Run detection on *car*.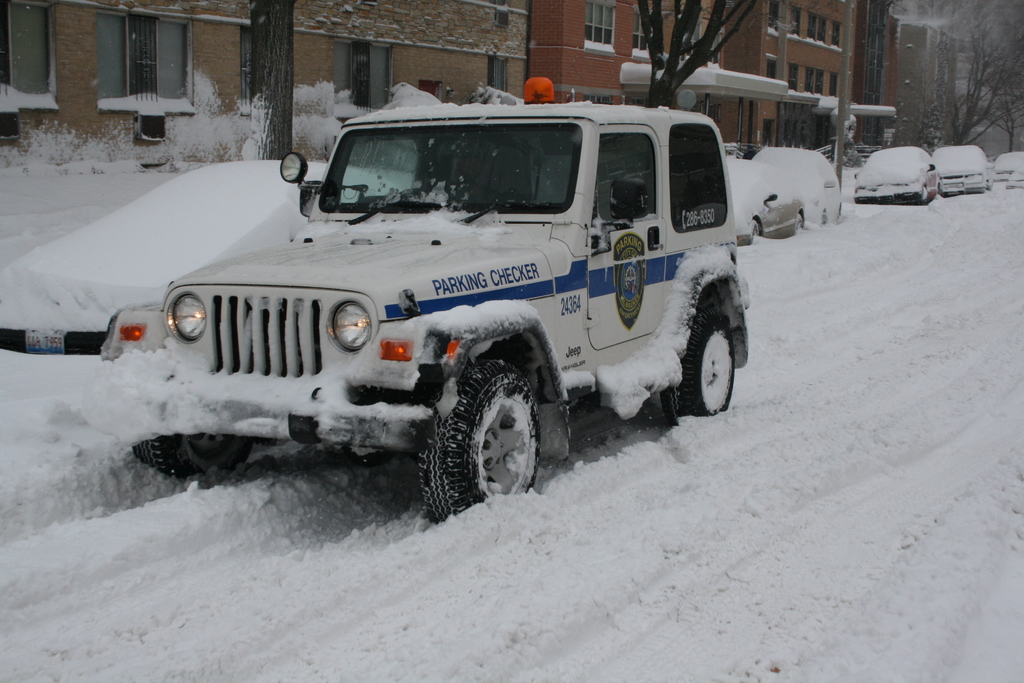
Result: (x1=993, y1=152, x2=1021, y2=183).
